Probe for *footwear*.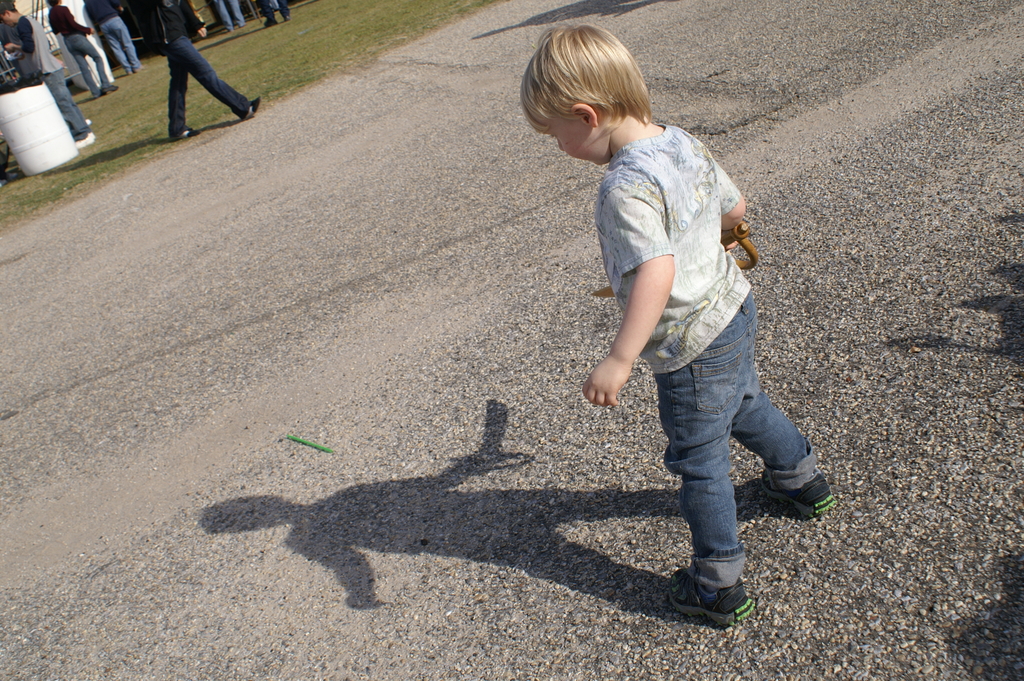
Probe result: box(246, 96, 260, 119).
